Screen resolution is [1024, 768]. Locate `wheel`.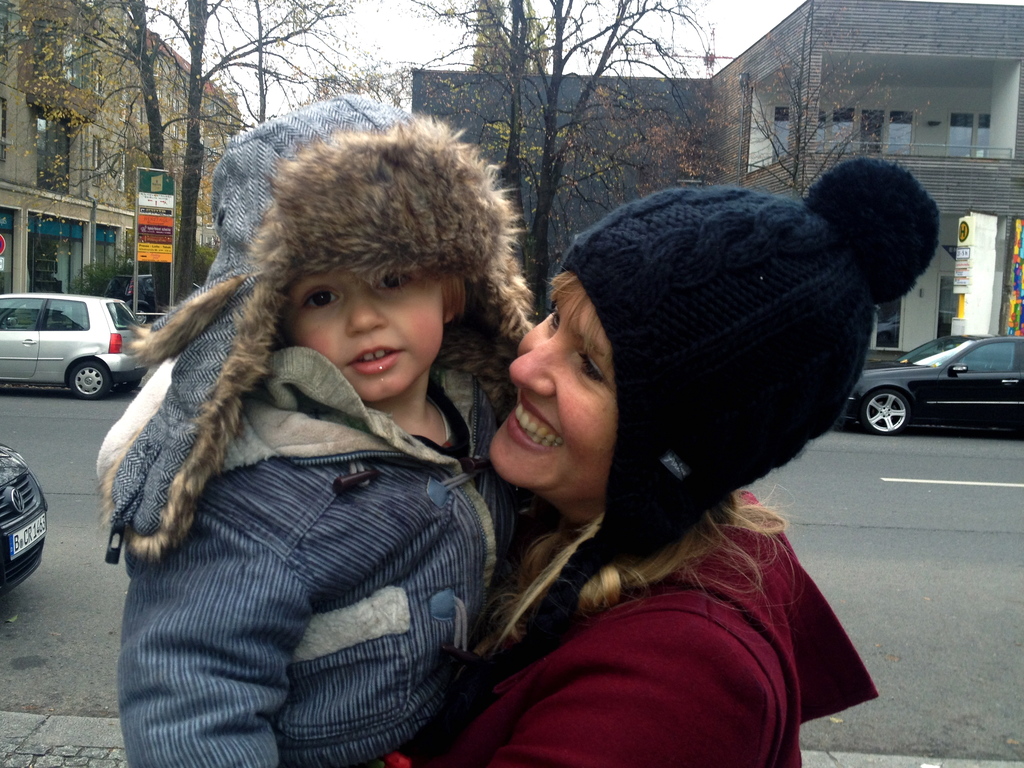
863,389,908,432.
